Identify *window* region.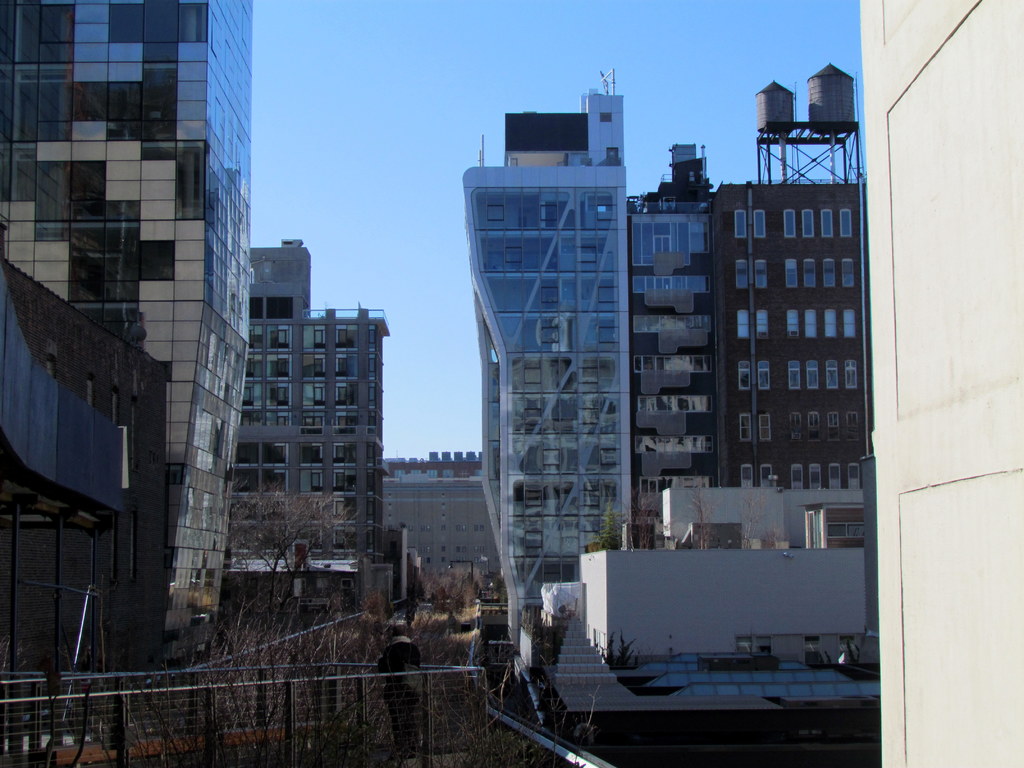
Region: (758, 463, 774, 489).
